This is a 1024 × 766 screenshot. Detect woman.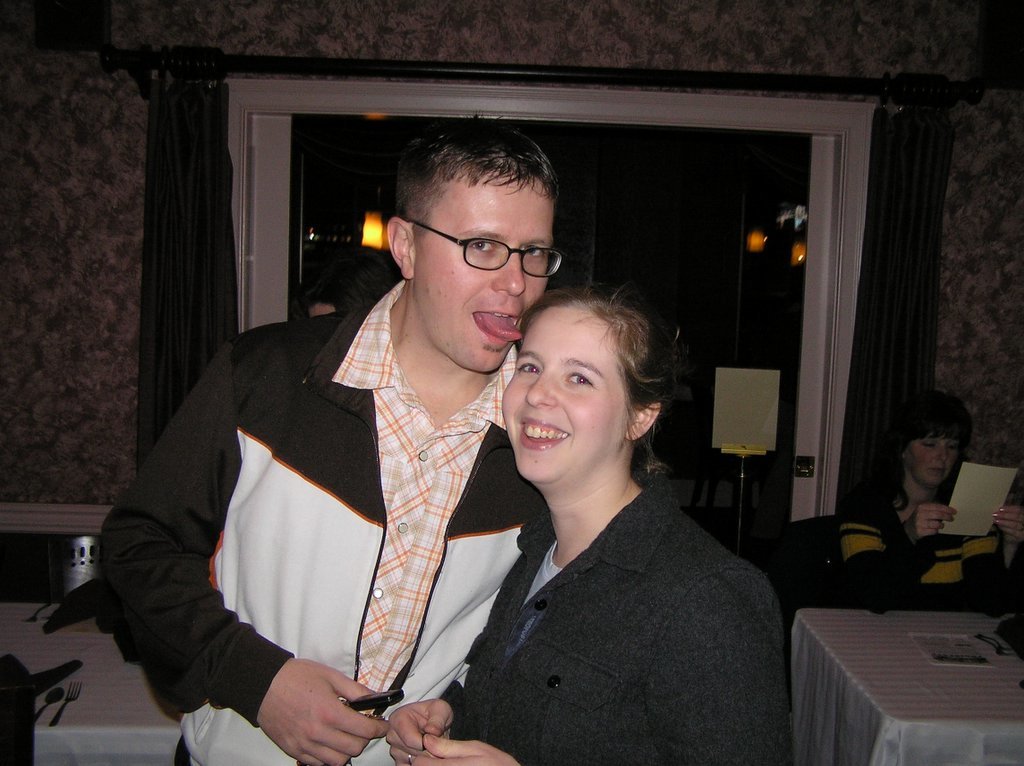
[444,246,774,765].
